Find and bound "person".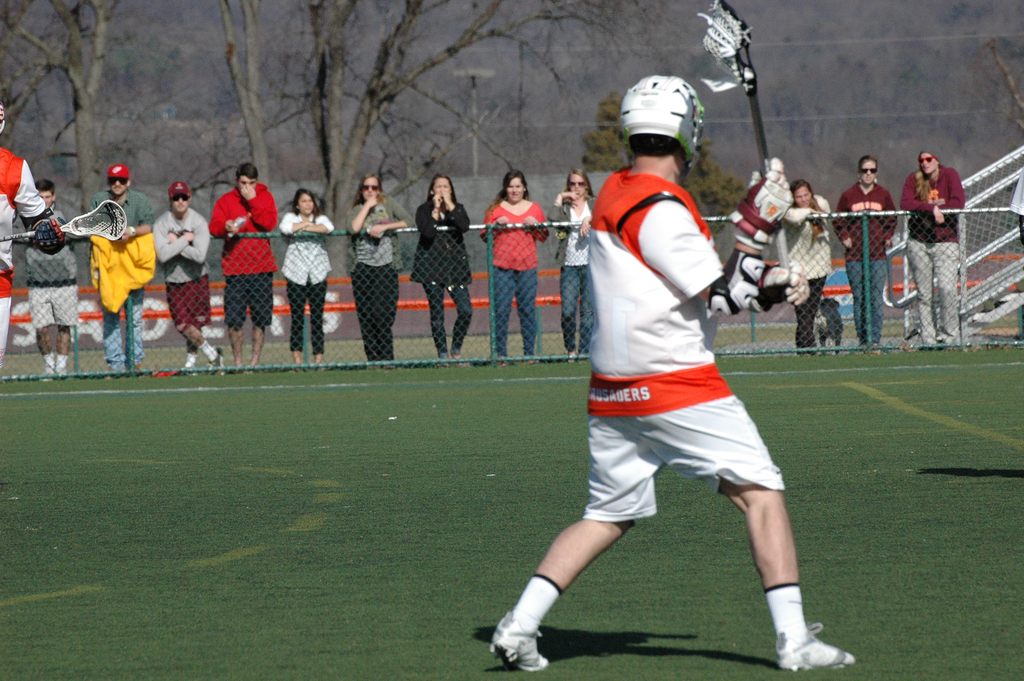
Bound: bbox=[408, 172, 472, 367].
